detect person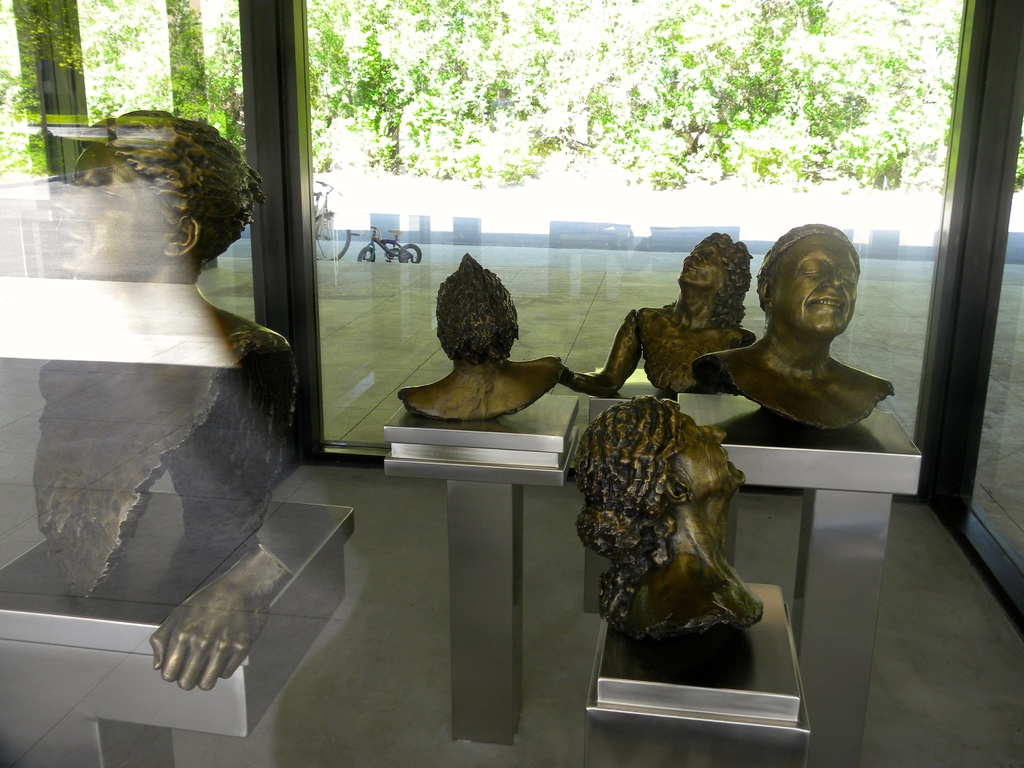
[66, 108, 293, 589]
